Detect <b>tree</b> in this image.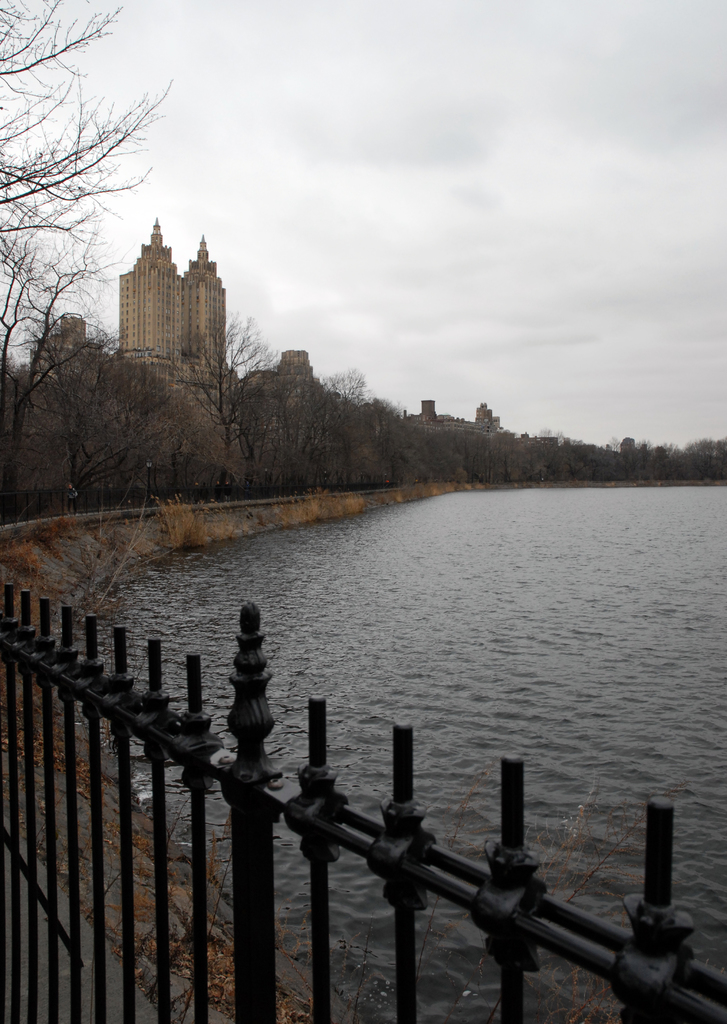
Detection: box=[275, 363, 364, 488].
